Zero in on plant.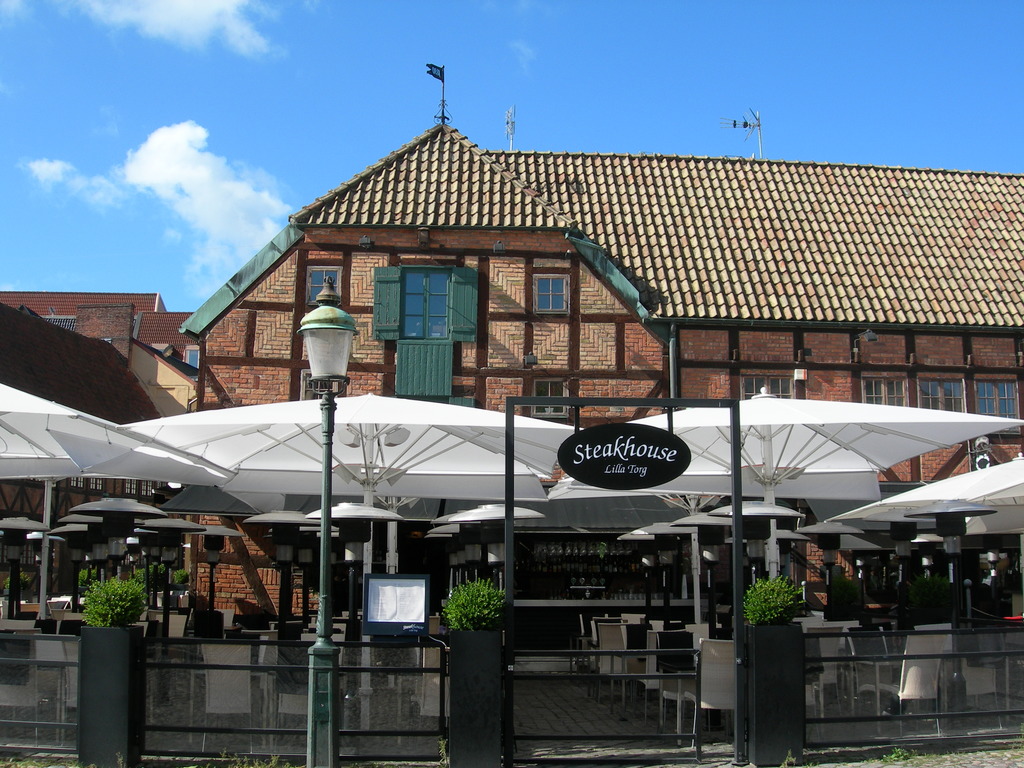
Zeroed in: box(170, 566, 186, 587).
